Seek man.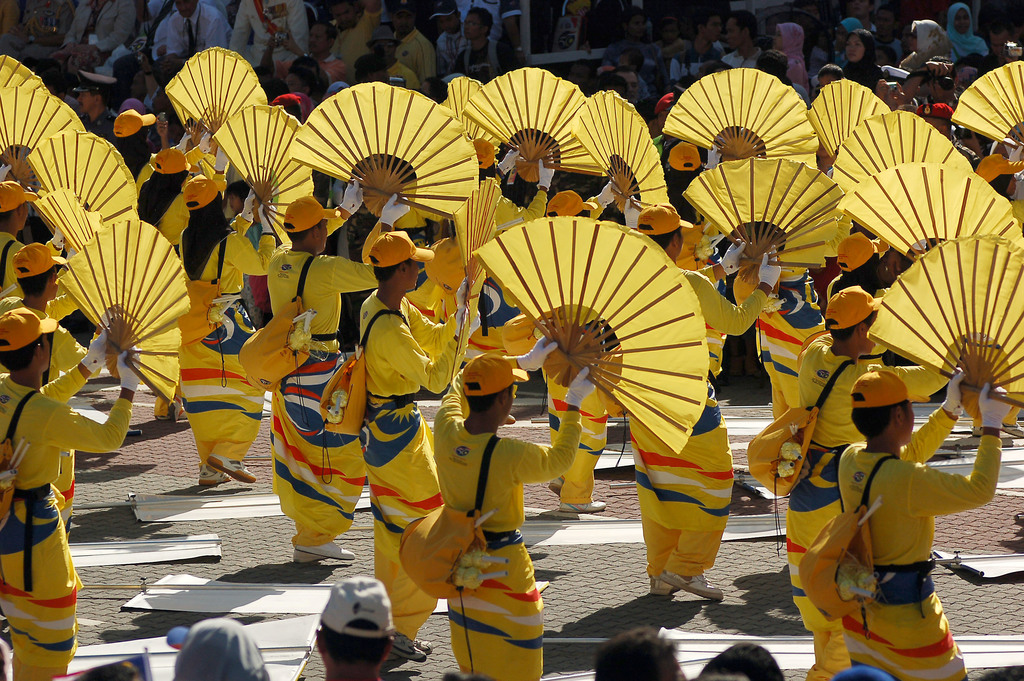
bbox=(968, 661, 1023, 680).
